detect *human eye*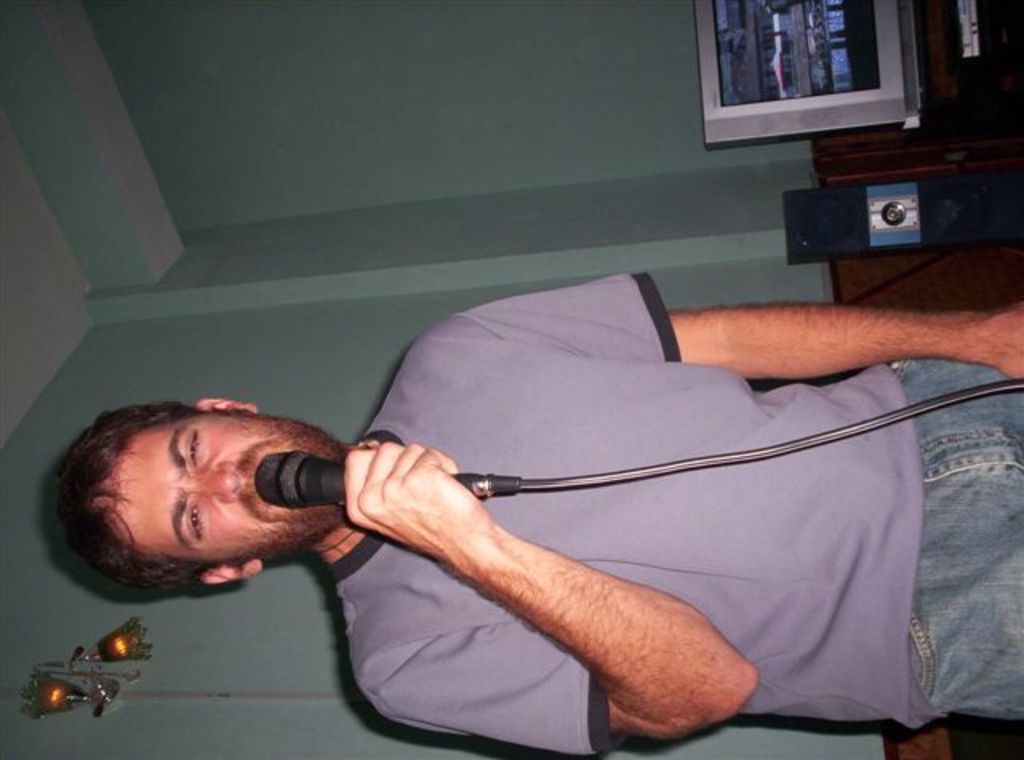
detection(186, 501, 205, 544)
